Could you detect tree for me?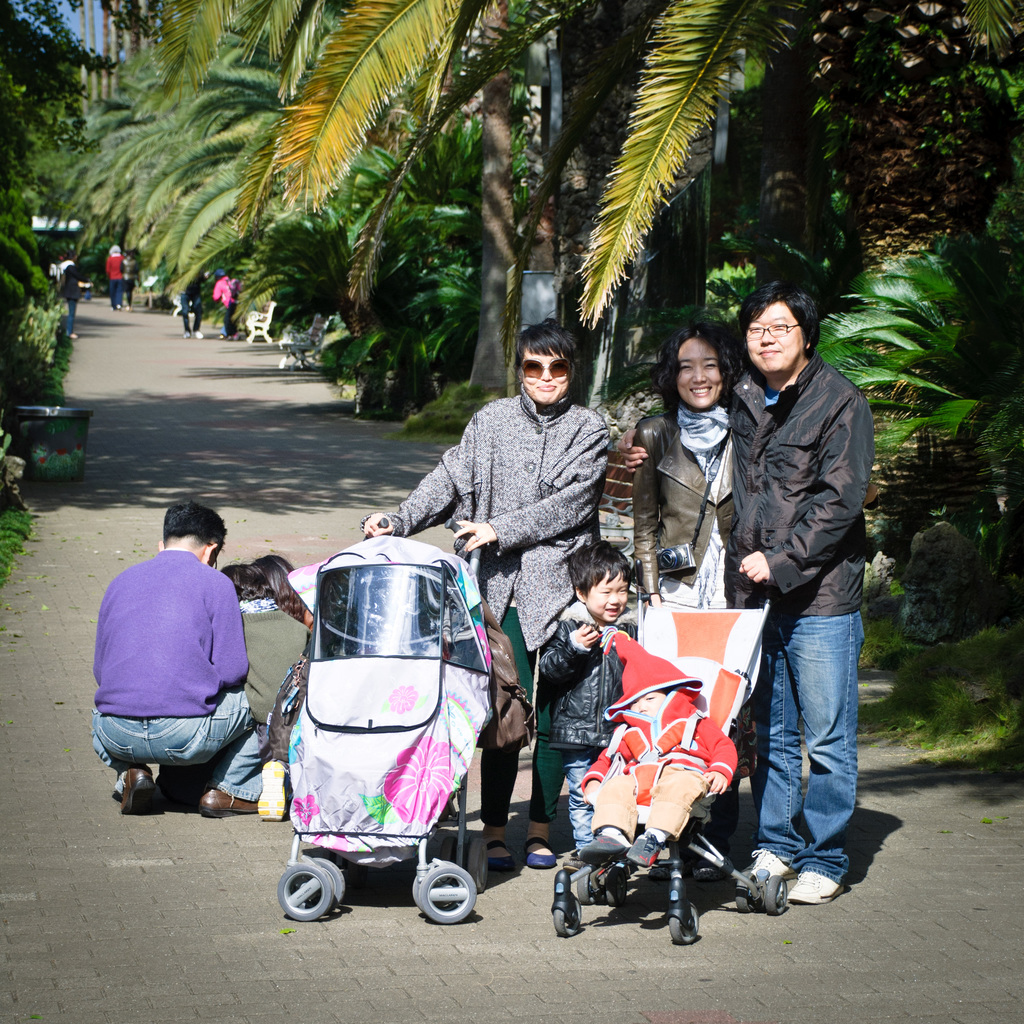
Detection result: [x1=0, y1=0, x2=114, y2=347].
